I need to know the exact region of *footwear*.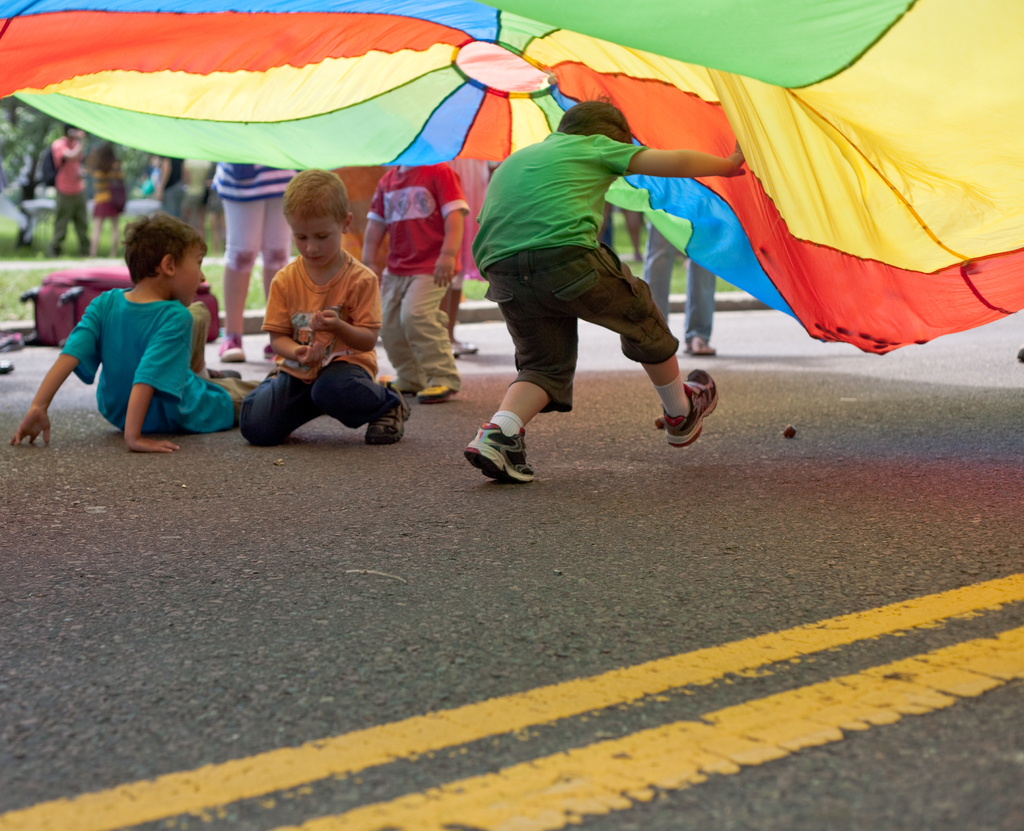
Region: 420,387,458,399.
